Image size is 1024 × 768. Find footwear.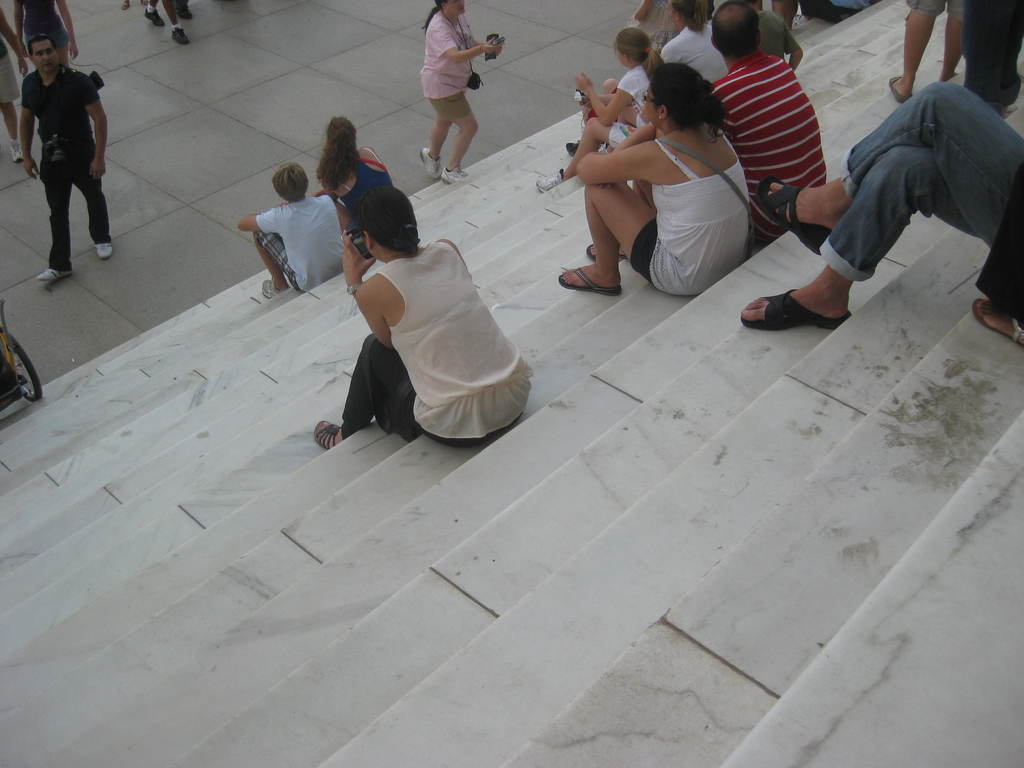
(x1=556, y1=265, x2=622, y2=298).
